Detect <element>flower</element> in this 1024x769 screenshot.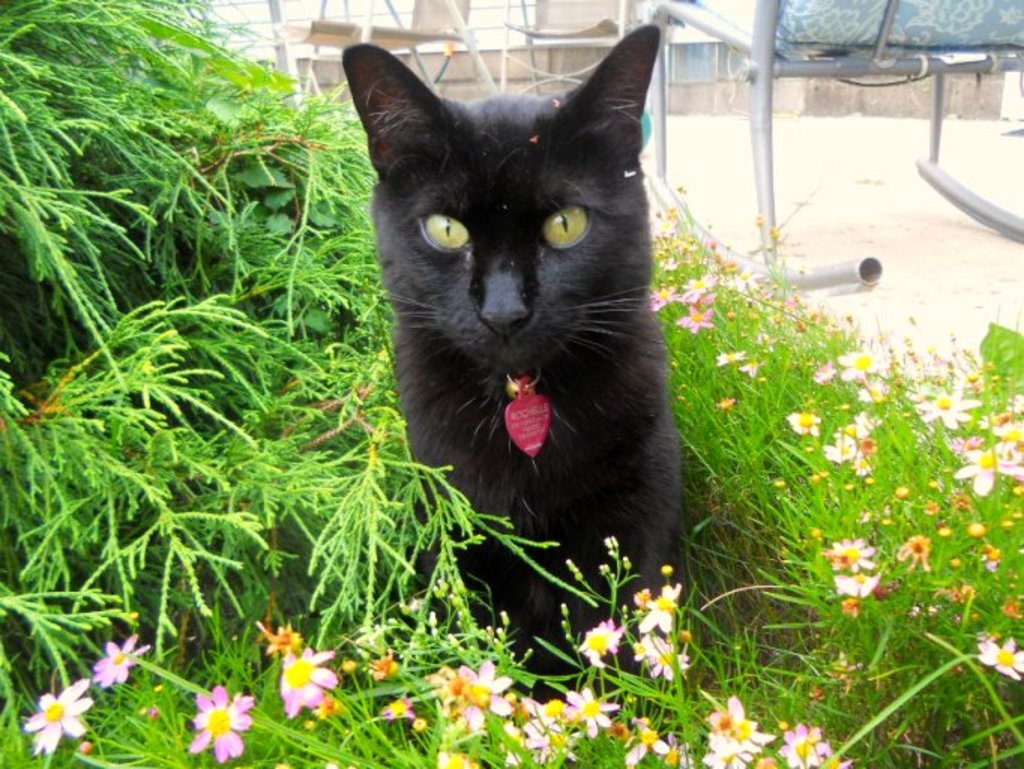
Detection: x1=95, y1=637, x2=150, y2=688.
